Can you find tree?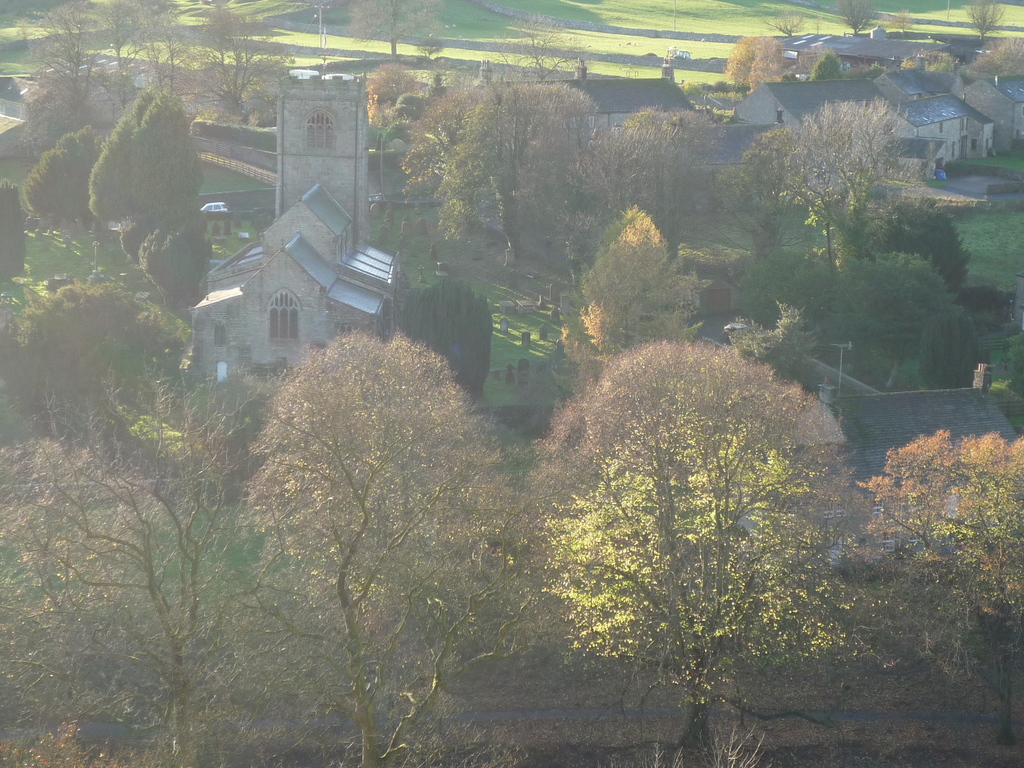
Yes, bounding box: [x1=860, y1=431, x2=1020, y2=751].
